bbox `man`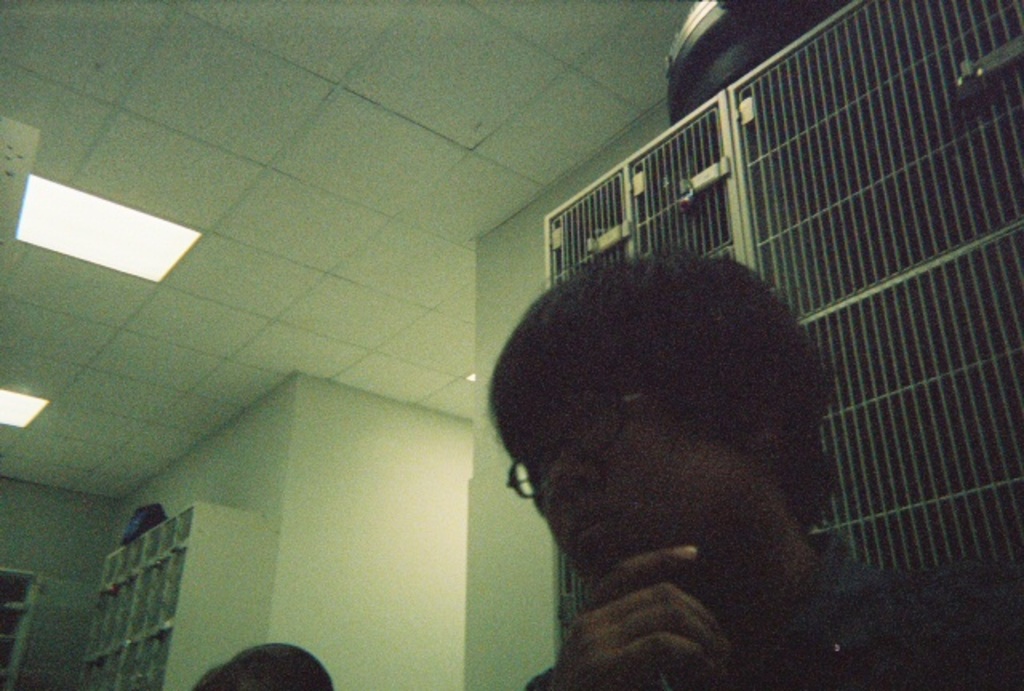
left=486, top=242, right=1022, bottom=689
